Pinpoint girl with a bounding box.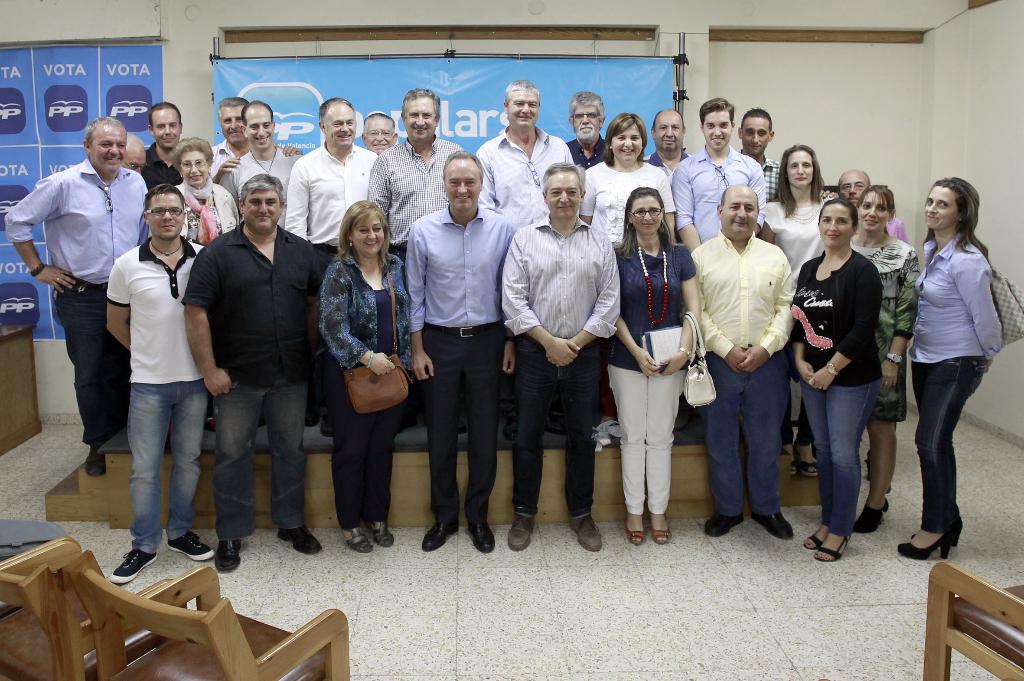
Rect(788, 205, 883, 566).
